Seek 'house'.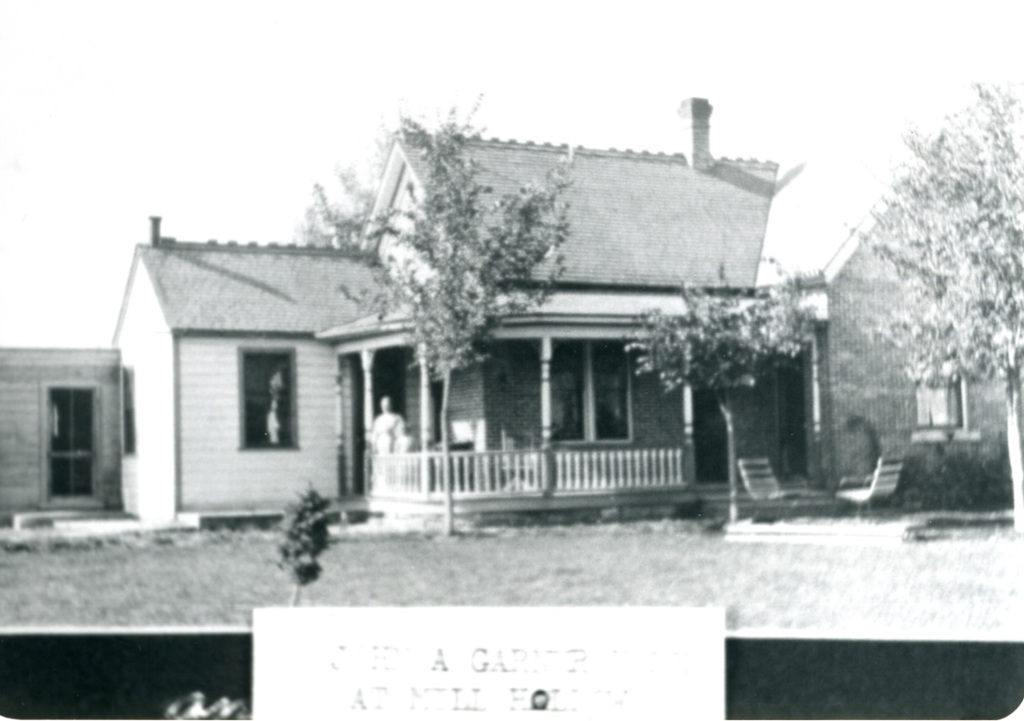
<box>103,113,869,549</box>.
